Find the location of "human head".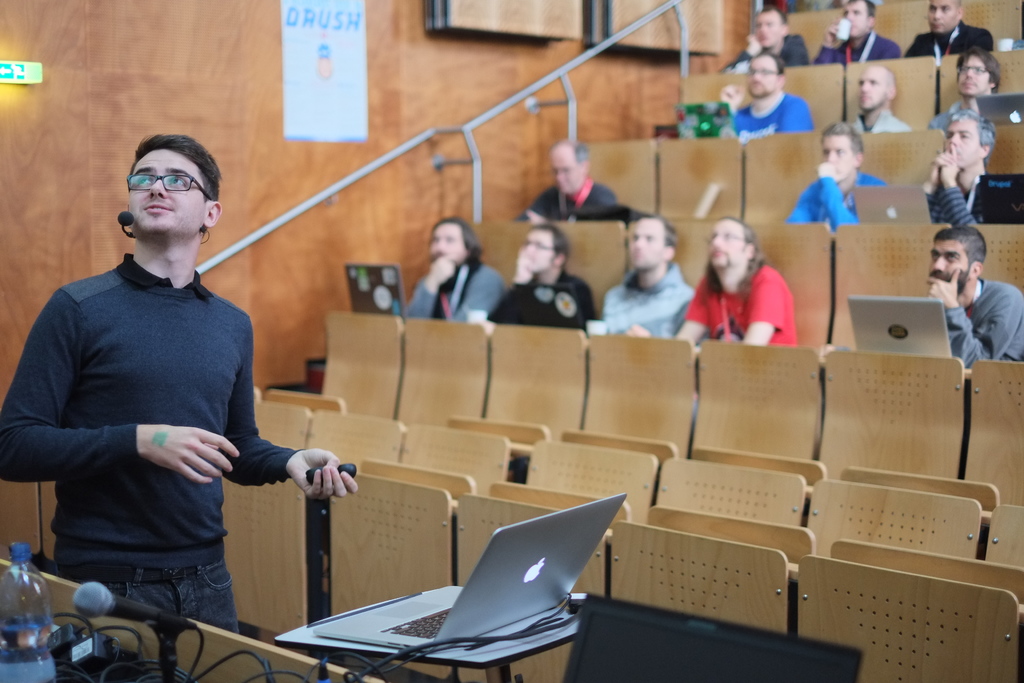
Location: (left=754, top=10, right=787, bottom=44).
